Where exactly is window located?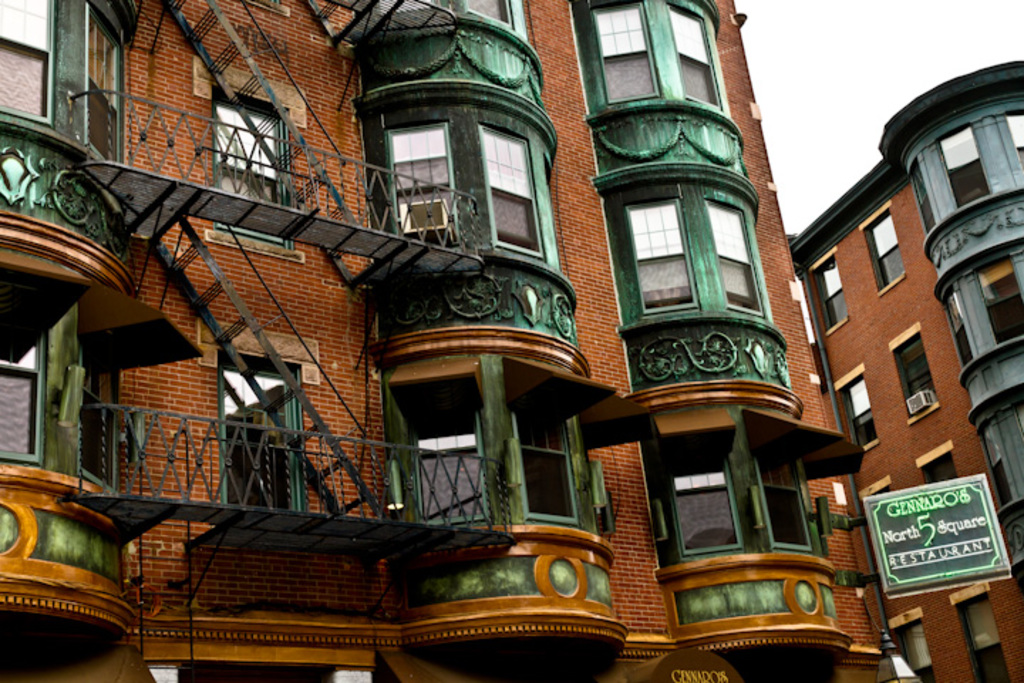
Its bounding box is [947, 124, 1004, 215].
